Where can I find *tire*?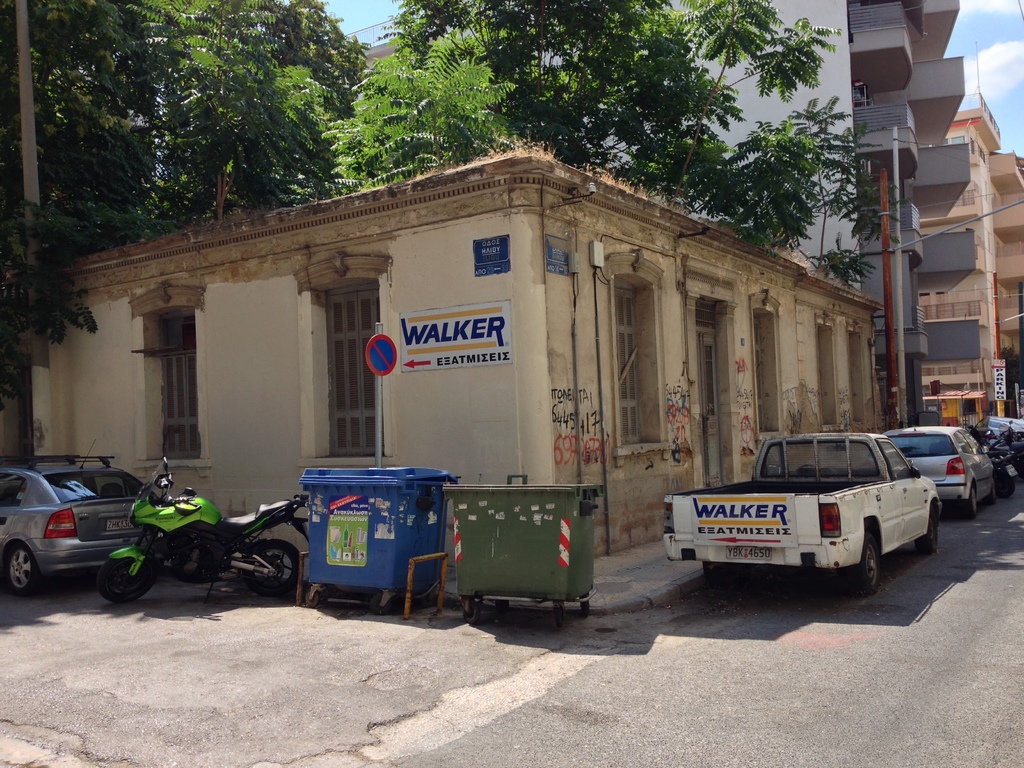
You can find it at [553,605,568,627].
